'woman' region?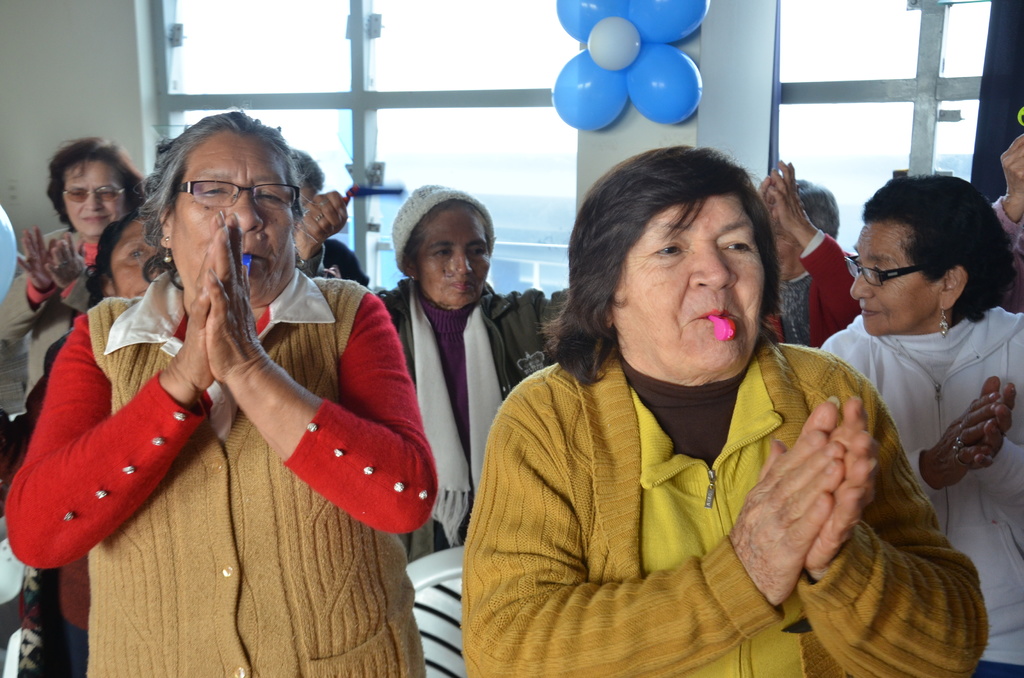
<box>816,170,1023,677</box>
